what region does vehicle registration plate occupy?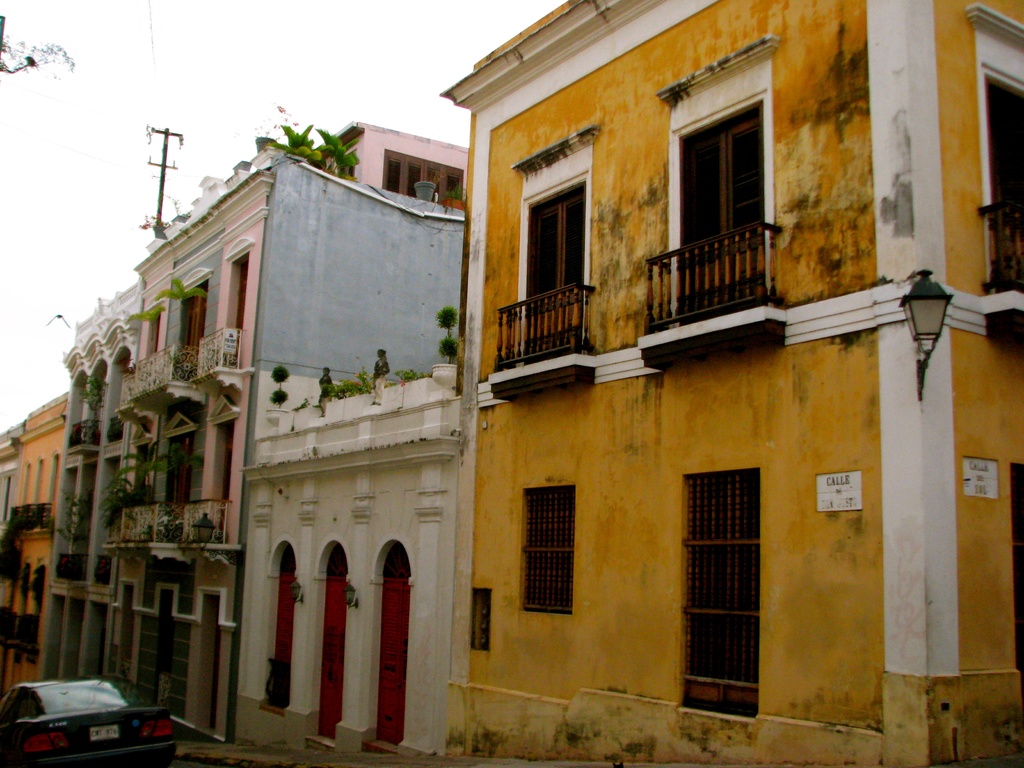
left=93, top=721, right=116, bottom=740.
